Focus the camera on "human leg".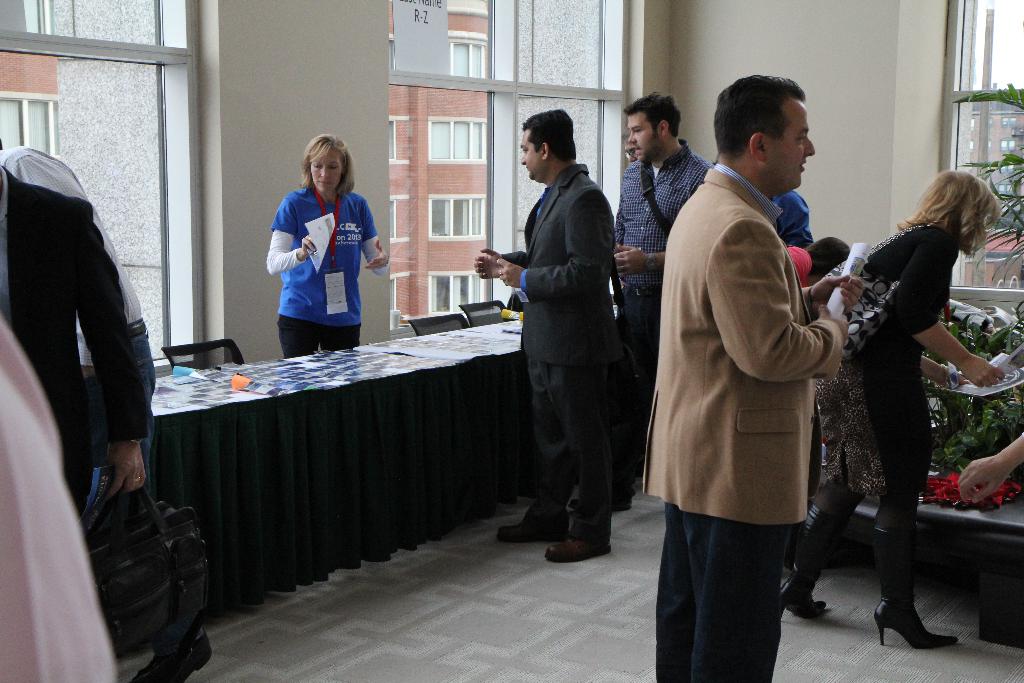
Focus region: 498 331 570 545.
